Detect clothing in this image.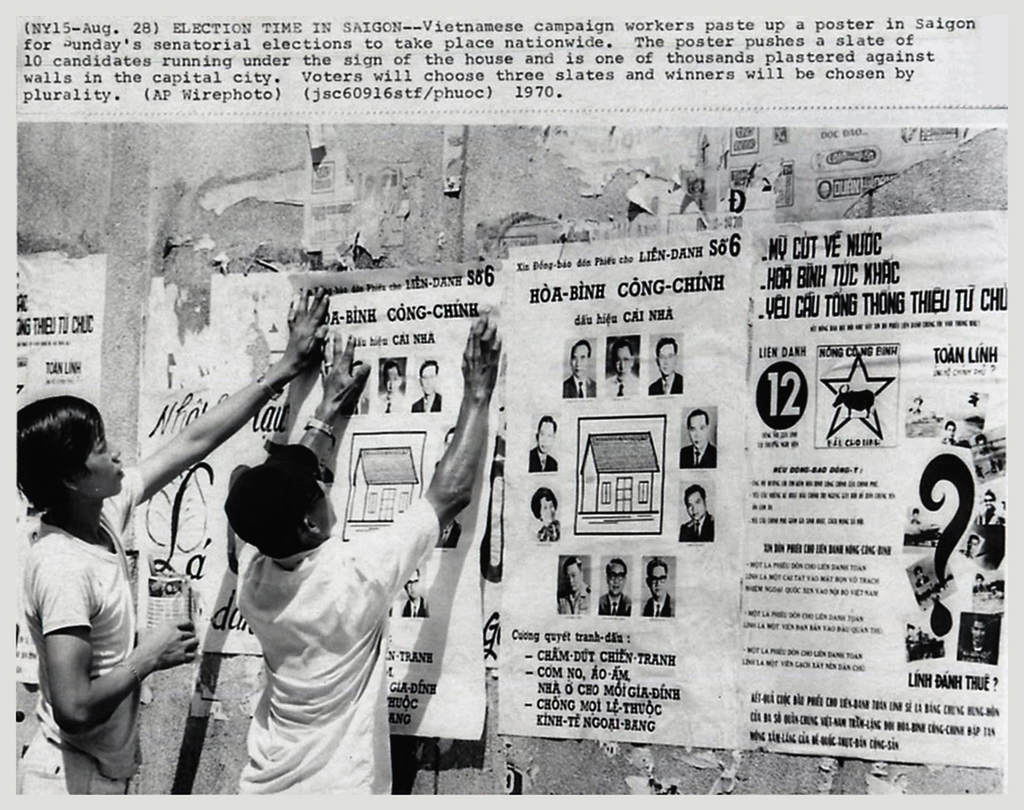
Detection: crop(528, 446, 558, 475).
